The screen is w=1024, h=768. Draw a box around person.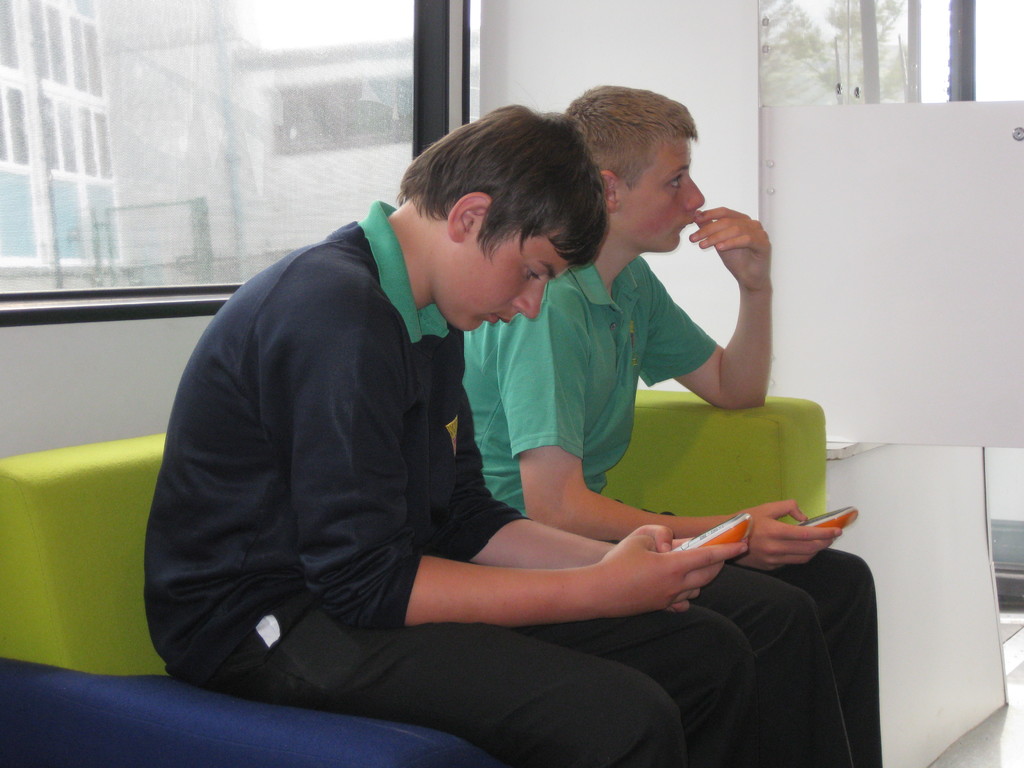
x1=143, y1=99, x2=784, y2=767.
